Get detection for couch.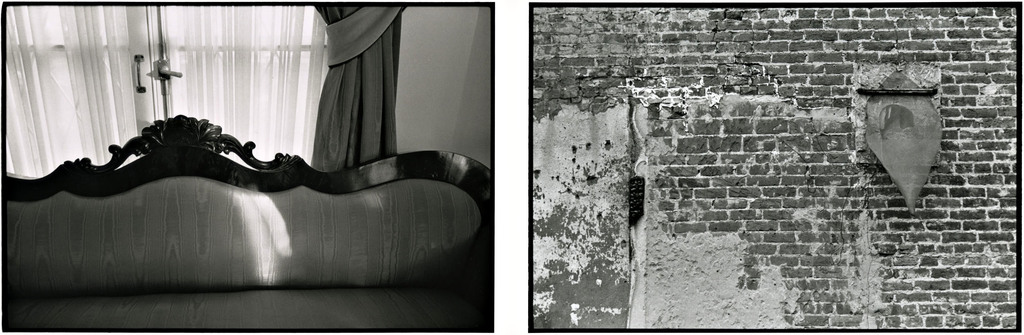
Detection: {"left": 26, "top": 86, "right": 500, "bottom": 311}.
